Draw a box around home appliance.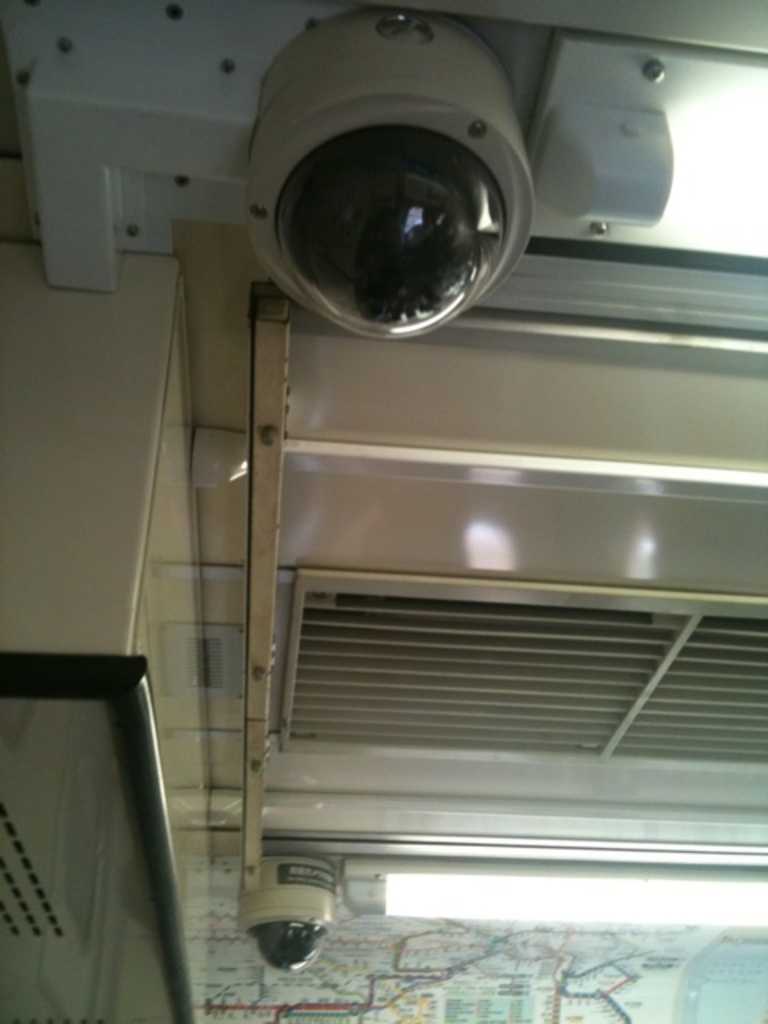
rect(275, 563, 766, 768).
